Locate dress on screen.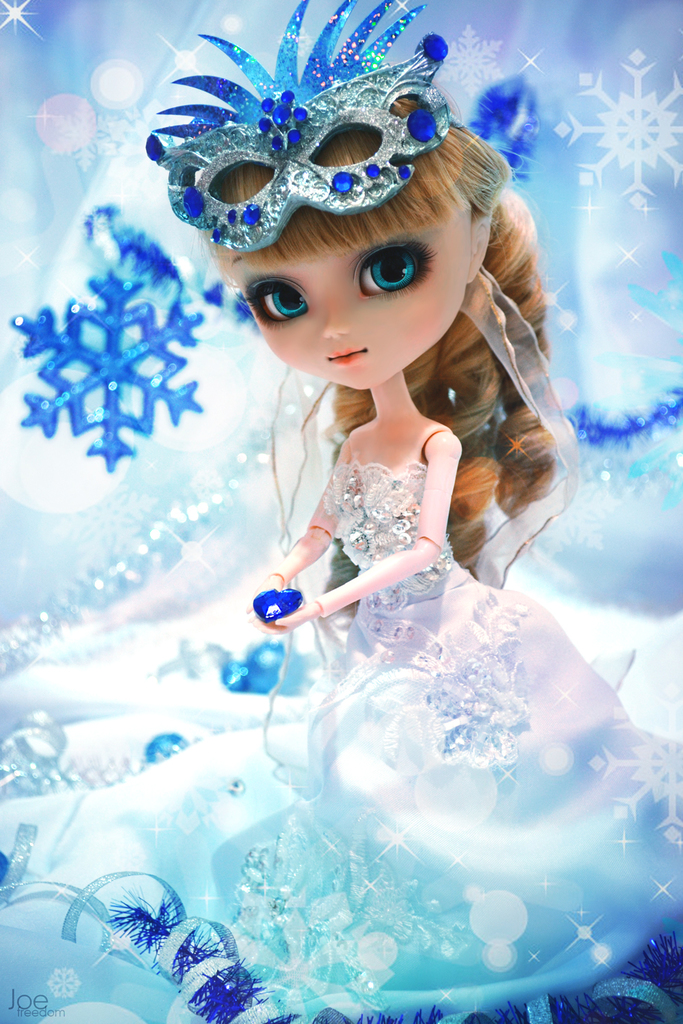
On screen at box(0, 429, 682, 1023).
